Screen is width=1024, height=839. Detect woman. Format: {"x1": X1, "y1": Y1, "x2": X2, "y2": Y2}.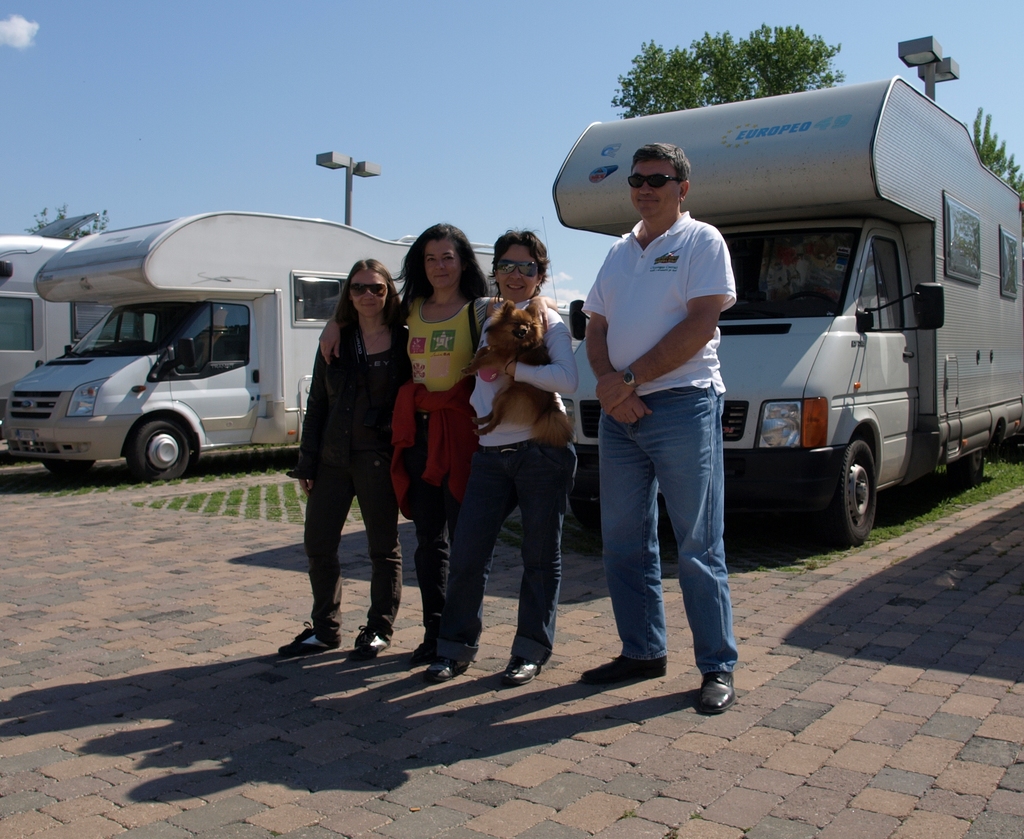
{"x1": 280, "y1": 240, "x2": 402, "y2": 686}.
